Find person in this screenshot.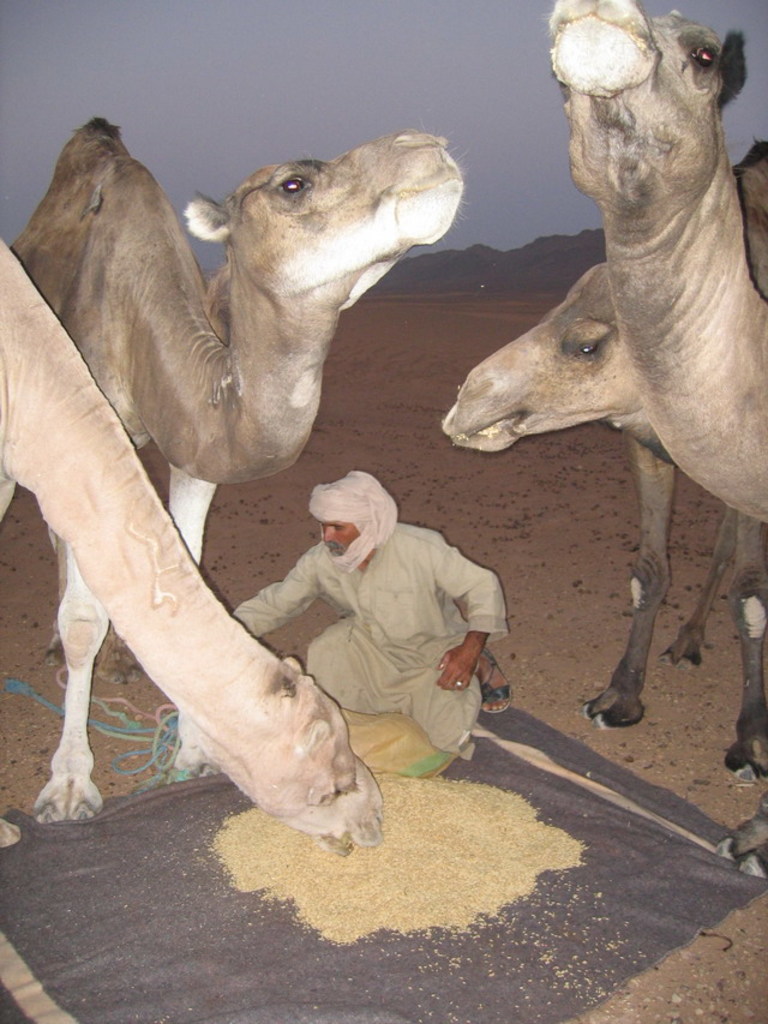
The bounding box for person is [234,471,509,756].
